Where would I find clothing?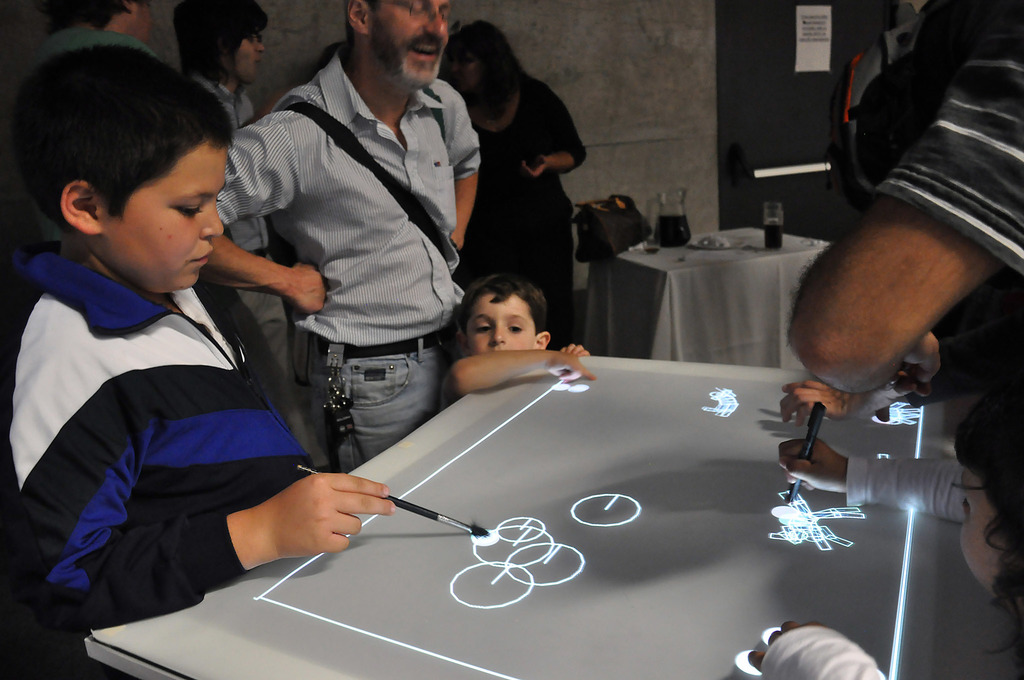
At <region>889, 0, 1023, 264</region>.
